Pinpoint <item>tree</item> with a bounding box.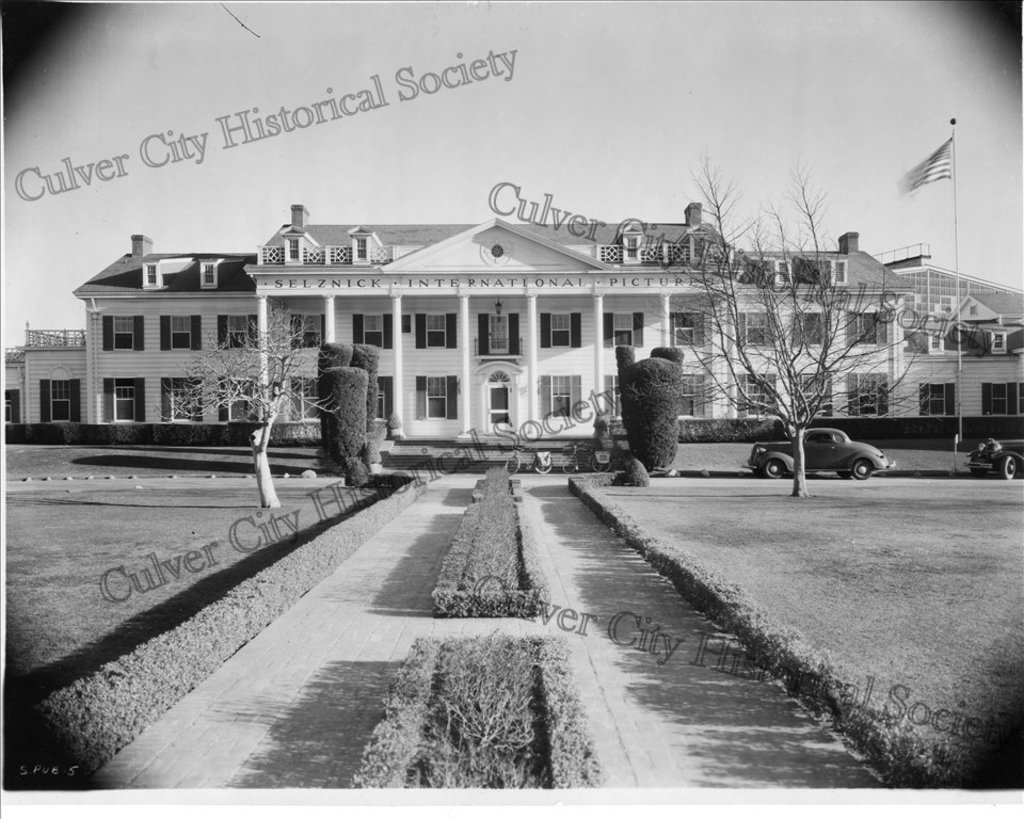
(157,308,340,507).
